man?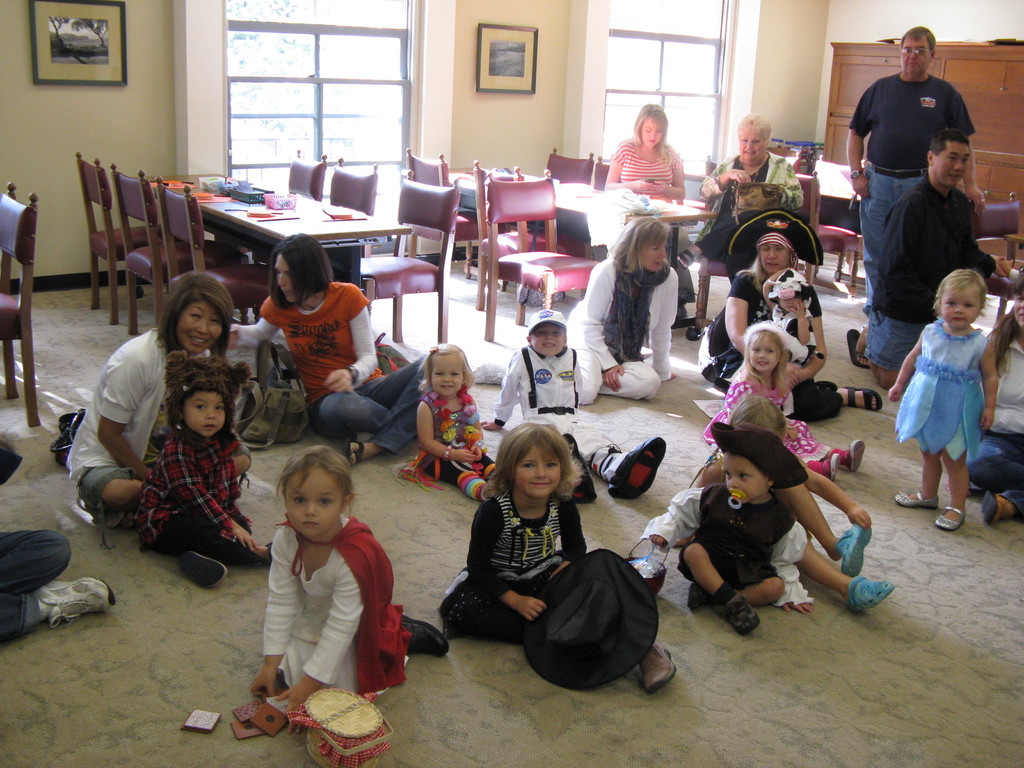
detection(845, 20, 988, 313)
